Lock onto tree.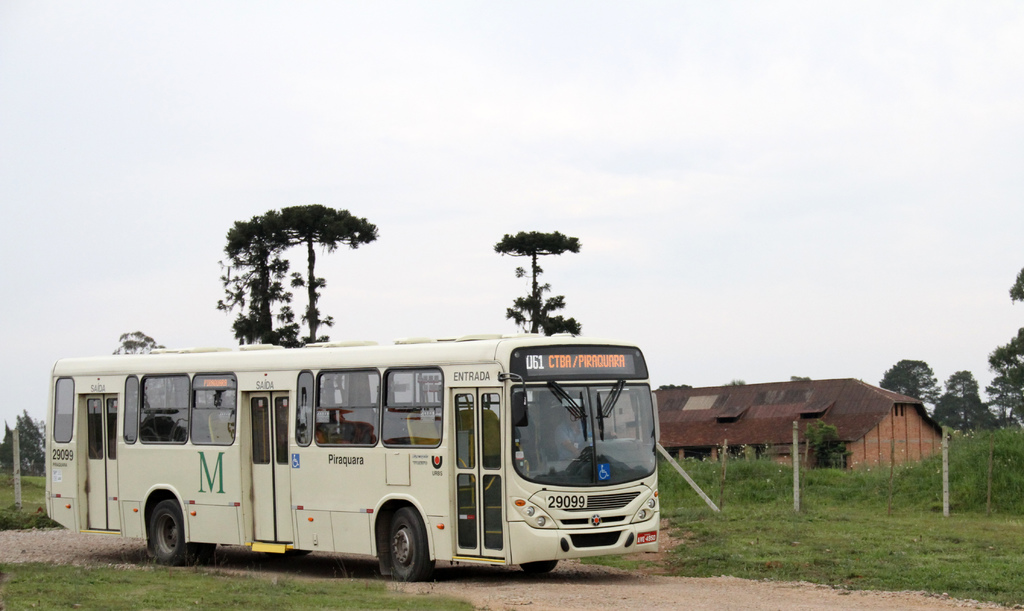
Locked: select_region(1006, 265, 1023, 298).
